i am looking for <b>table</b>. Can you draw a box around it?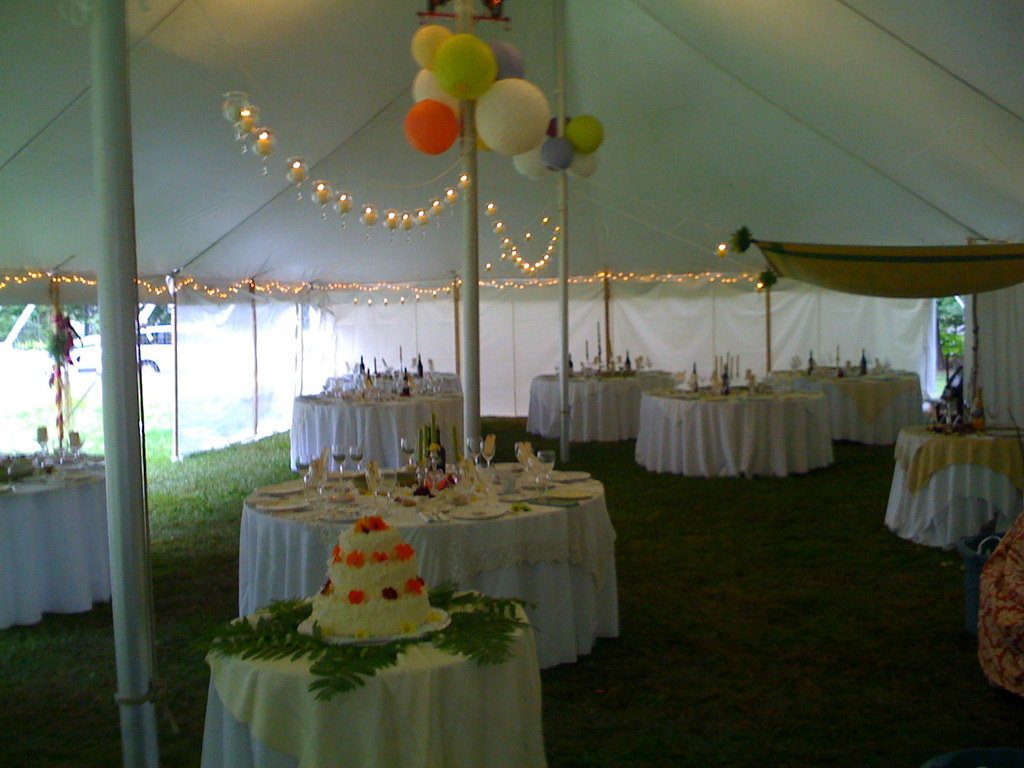
Sure, the bounding box is <region>765, 371, 920, 446</region>.
